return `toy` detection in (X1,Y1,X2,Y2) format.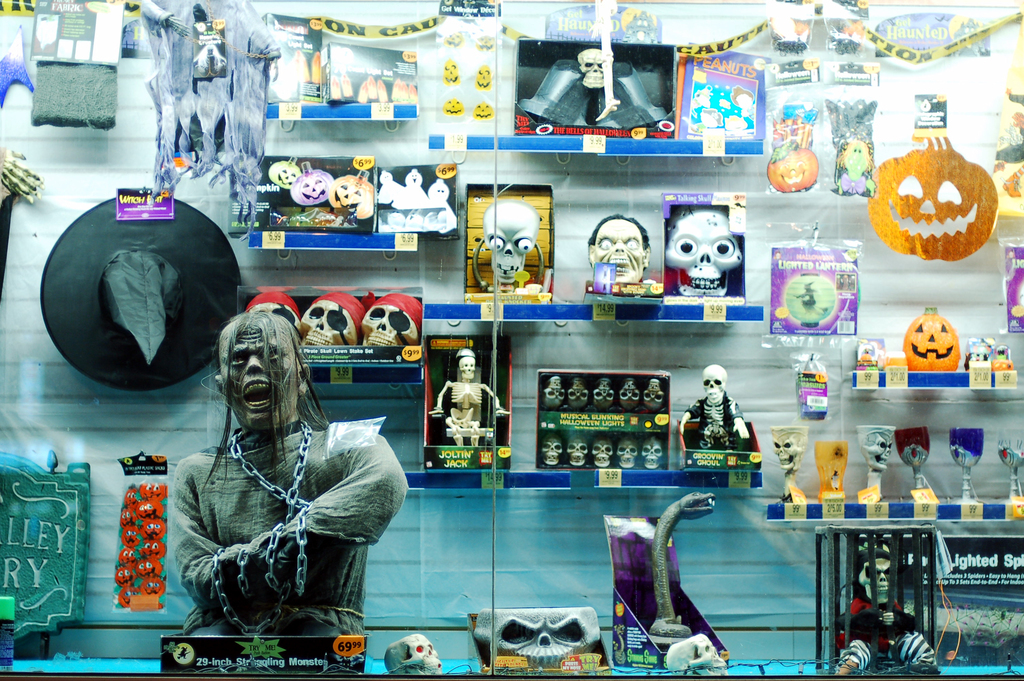
(857,341,879,372).
